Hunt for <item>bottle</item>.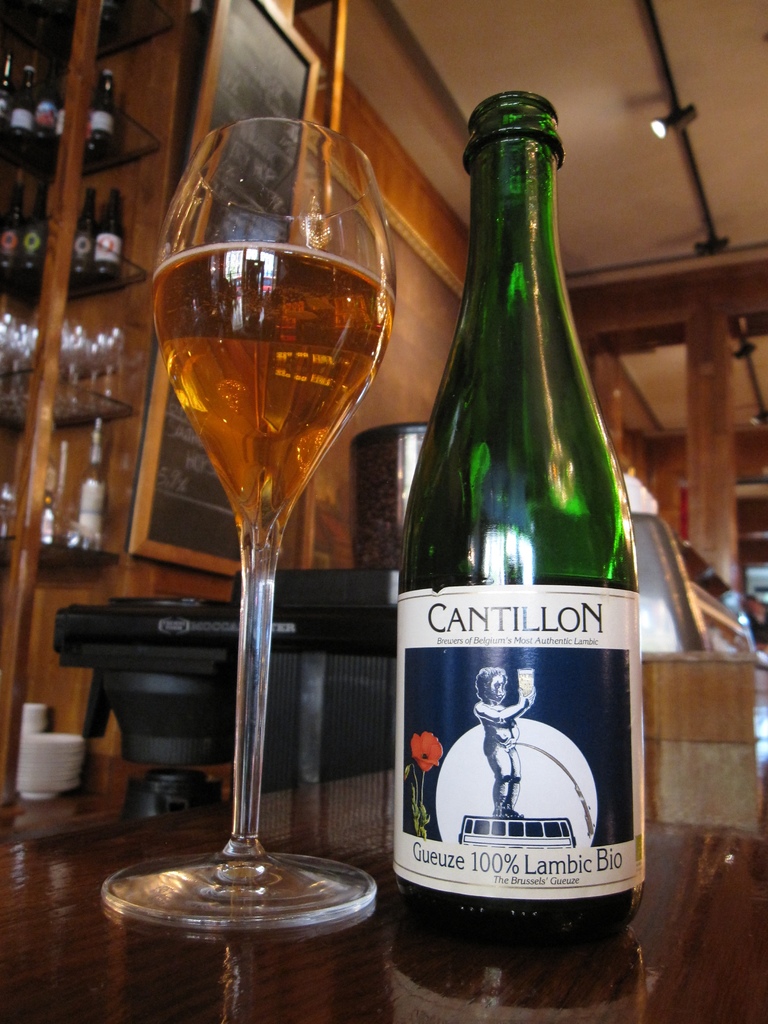
Hunted down at [70,195,104,300].
